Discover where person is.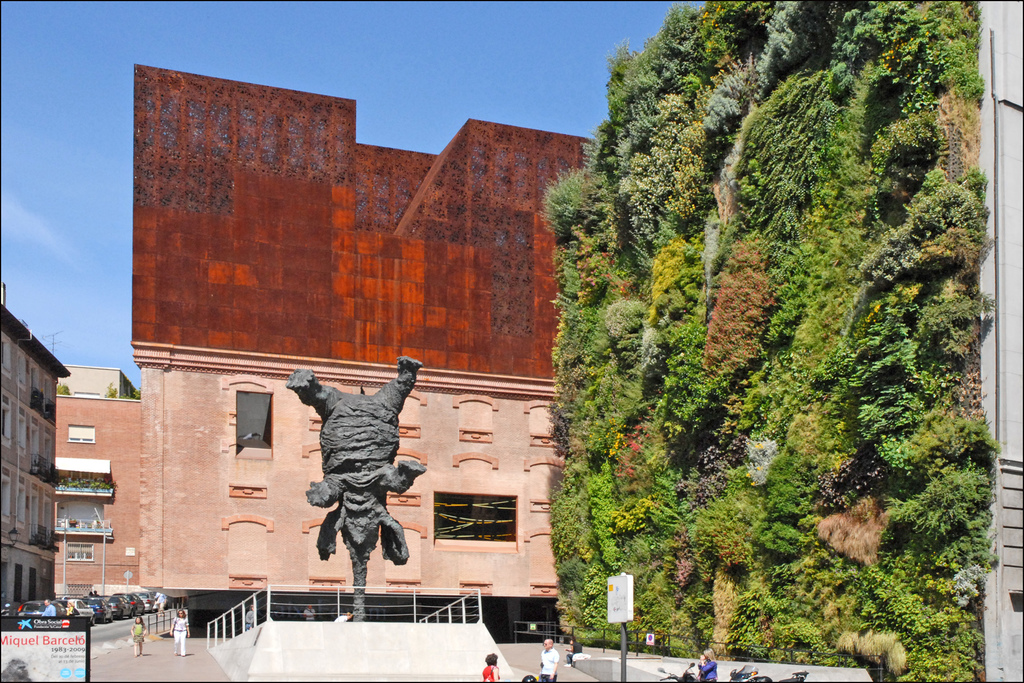
Discovered at <region>333, 610, 355, 623</region>.
